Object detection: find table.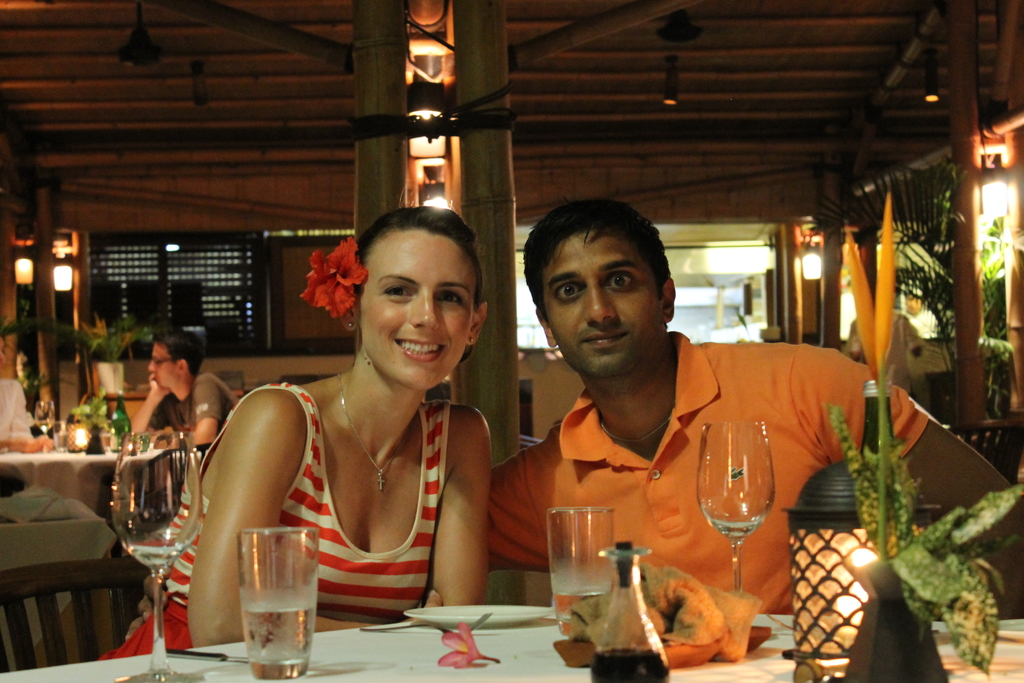
x1=0 y1=447 x2=212 y2=518.
